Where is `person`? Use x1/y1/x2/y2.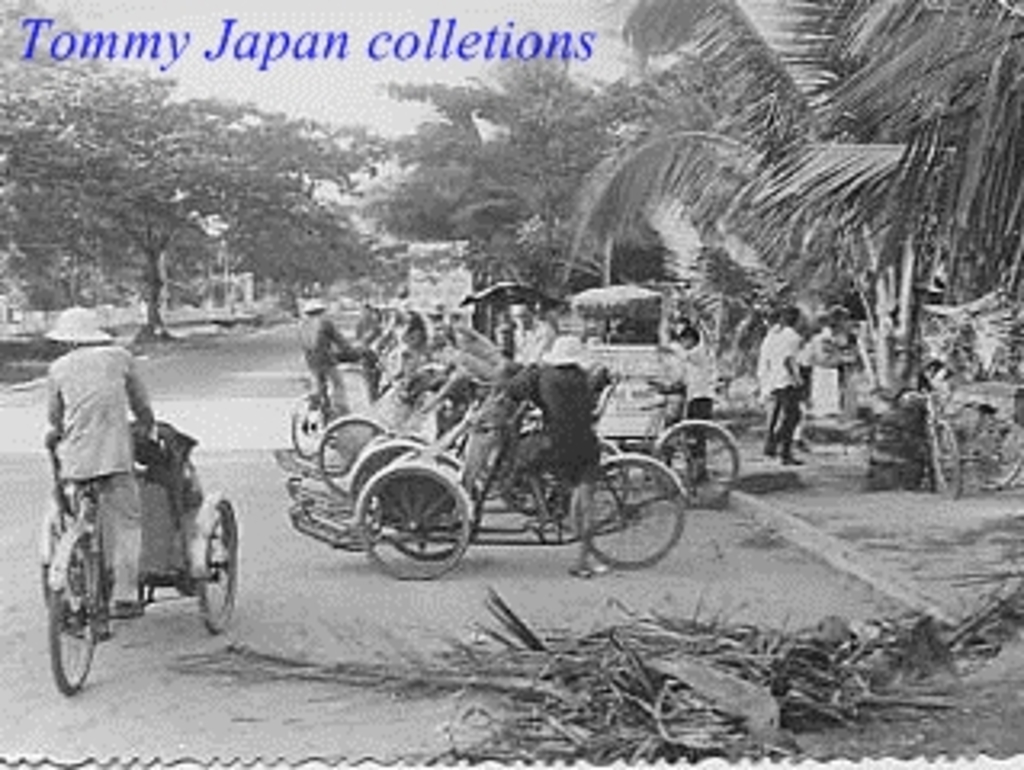
292/292/379/436.
